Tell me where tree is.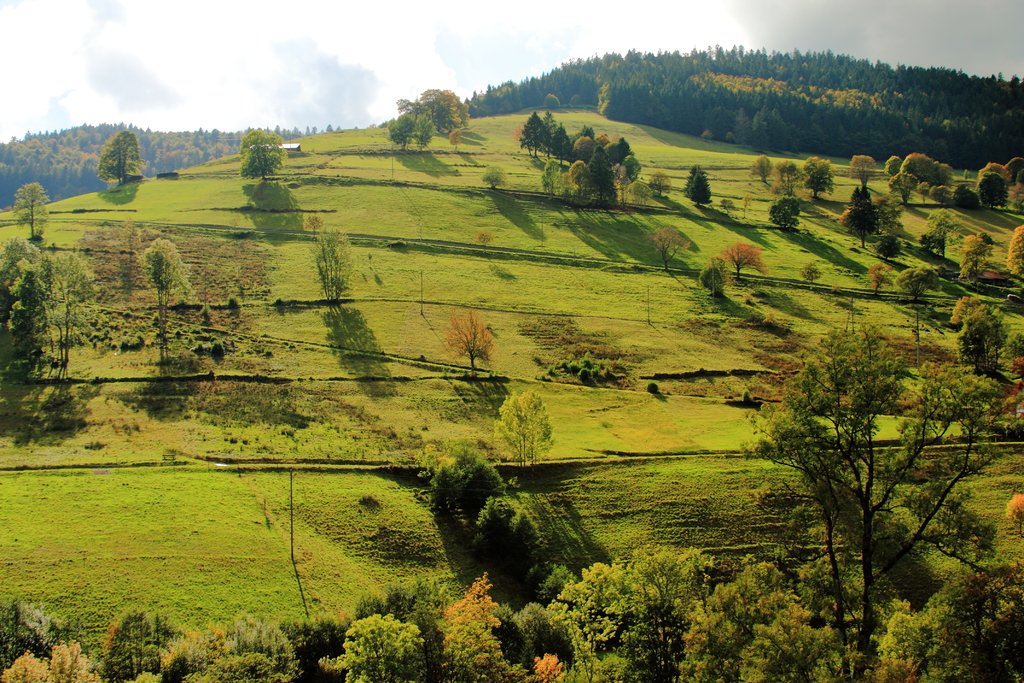
tree is at pyautogui.locateOnScreen(1004, 223, 1023, 277).
